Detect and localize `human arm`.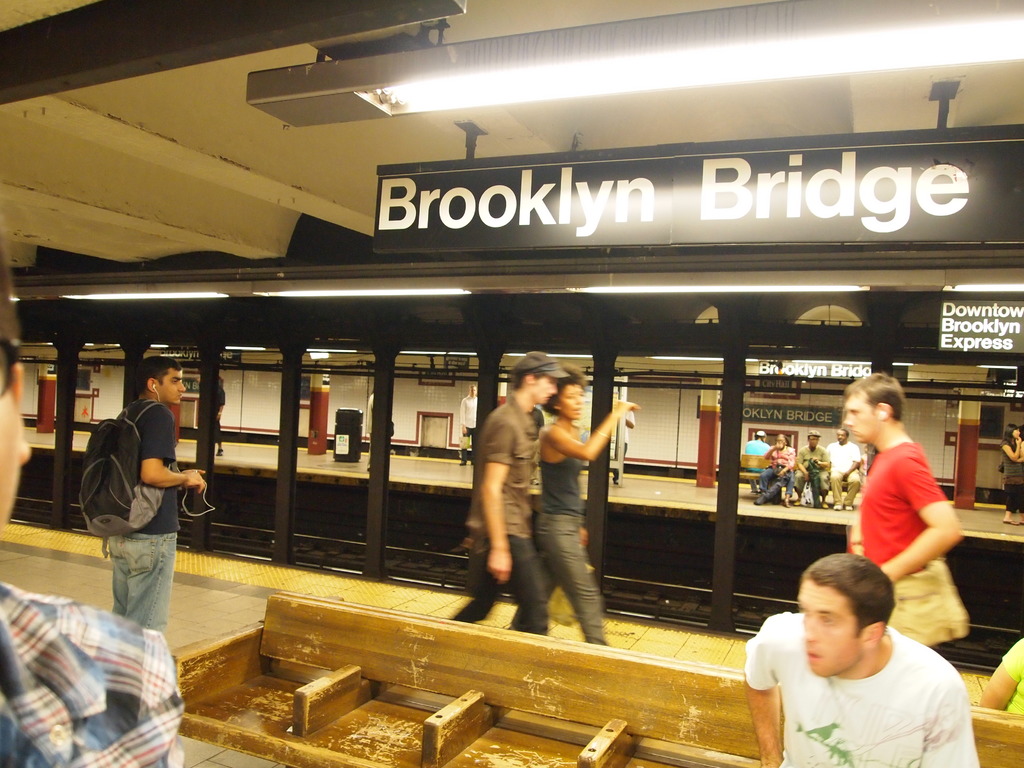
Localized at bbox=(977, 634, 1023, 713).
